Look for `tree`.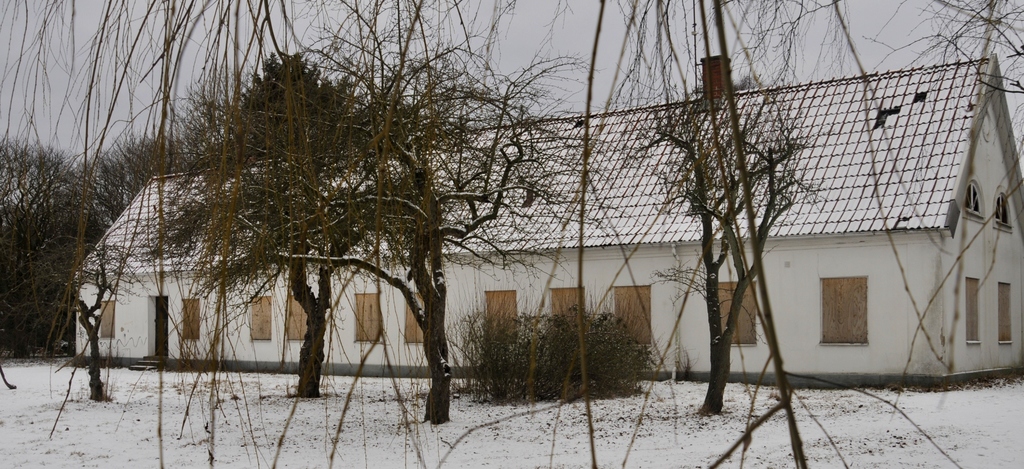
Found: bbox=(88, 29, 493, 400).
